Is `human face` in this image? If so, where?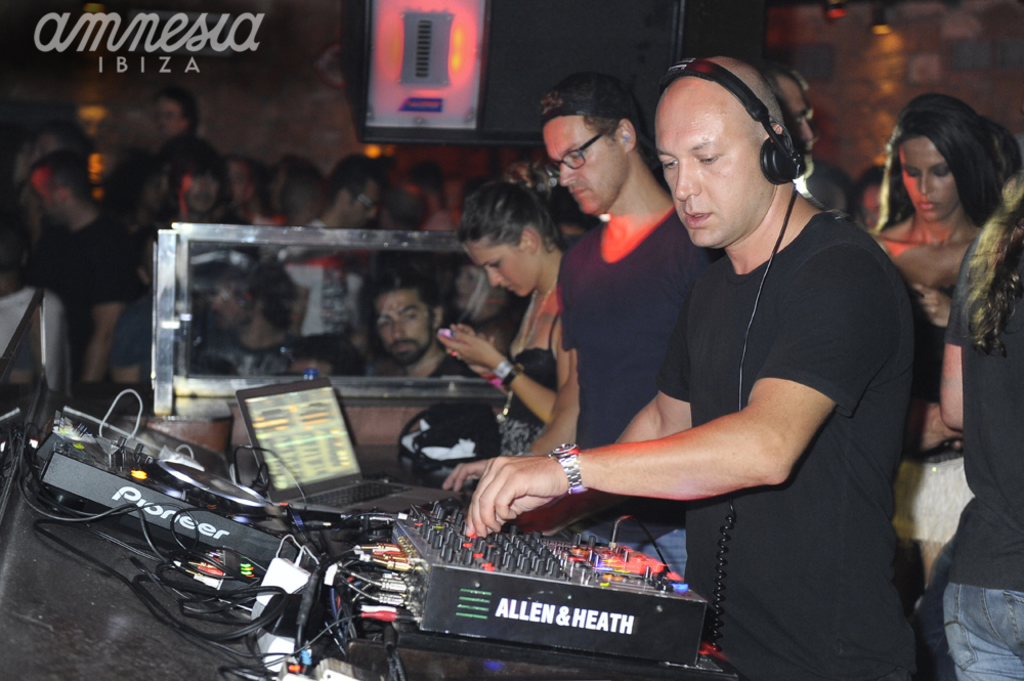
Yes, at 653/104/762/253.
